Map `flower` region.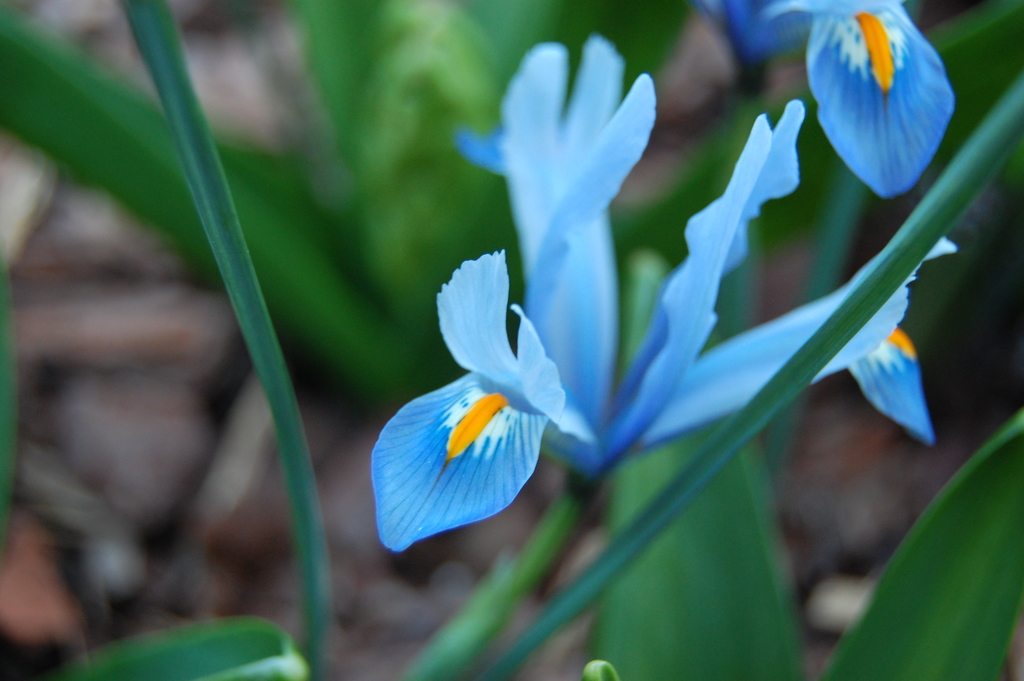
Mapped to [757, 0, 959, 199].
